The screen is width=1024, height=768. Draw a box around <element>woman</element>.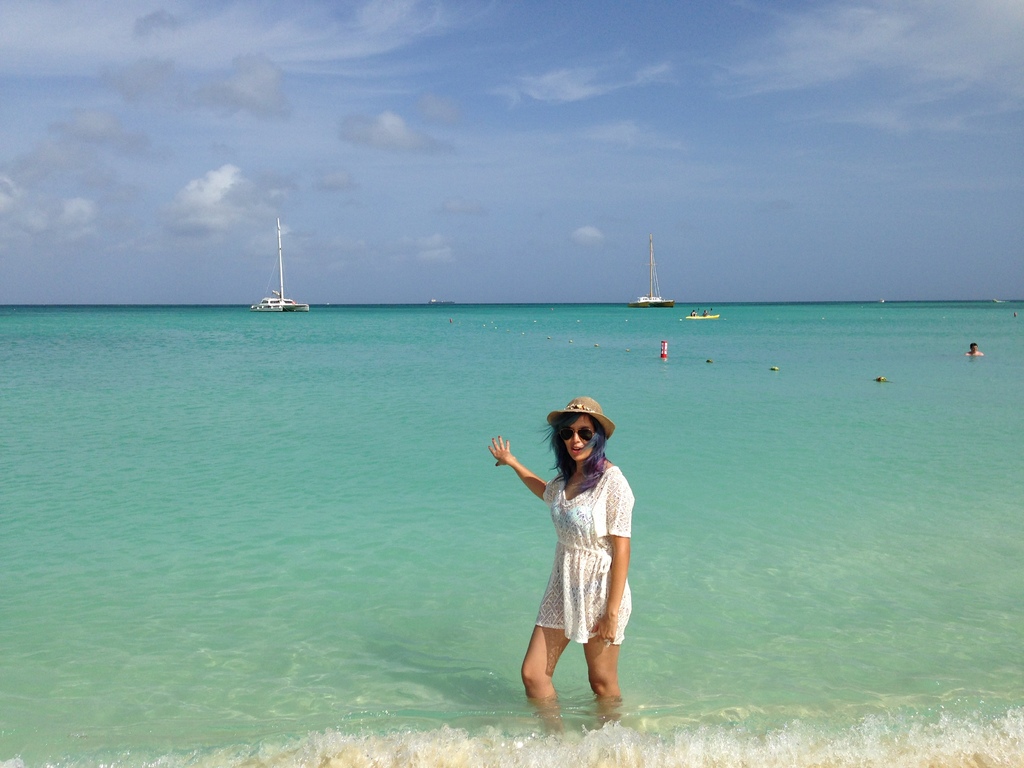
(left=493, top=403, right=643, bottom=714).
